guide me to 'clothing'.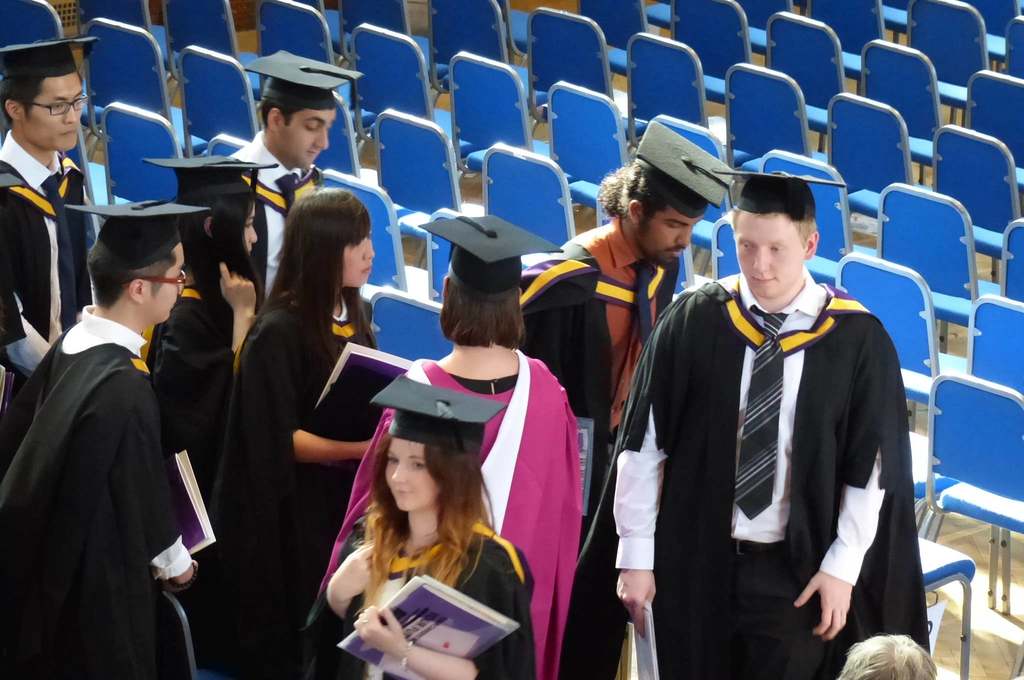
Guidance: <region>0, 123, 108, 403</region>.
